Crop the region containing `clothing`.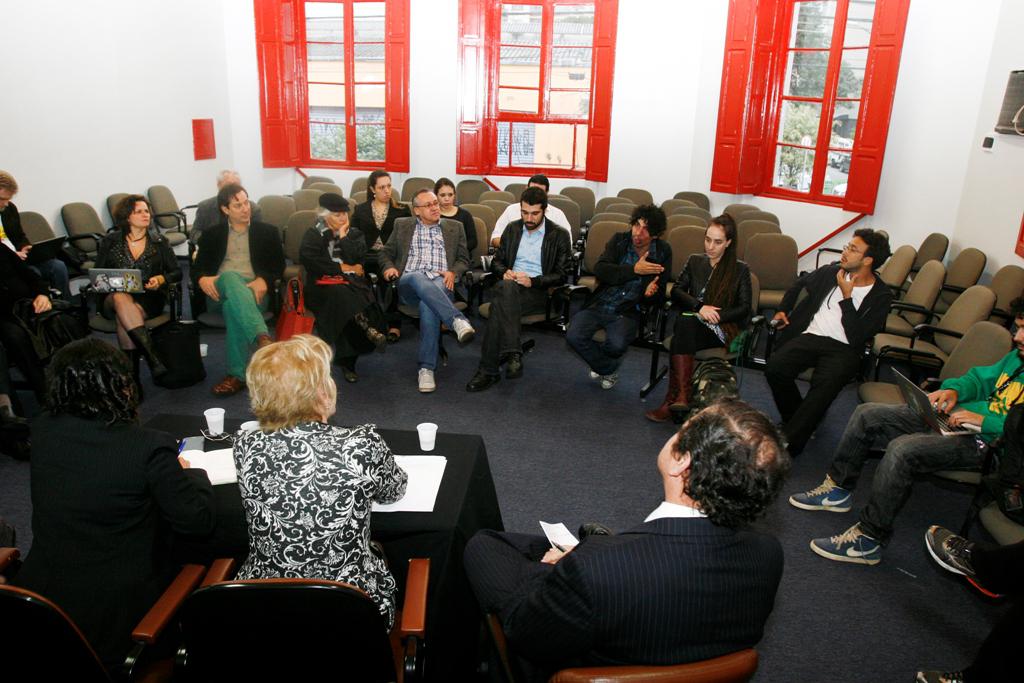
Crop region: Rect(297, 217, 388, 370).
